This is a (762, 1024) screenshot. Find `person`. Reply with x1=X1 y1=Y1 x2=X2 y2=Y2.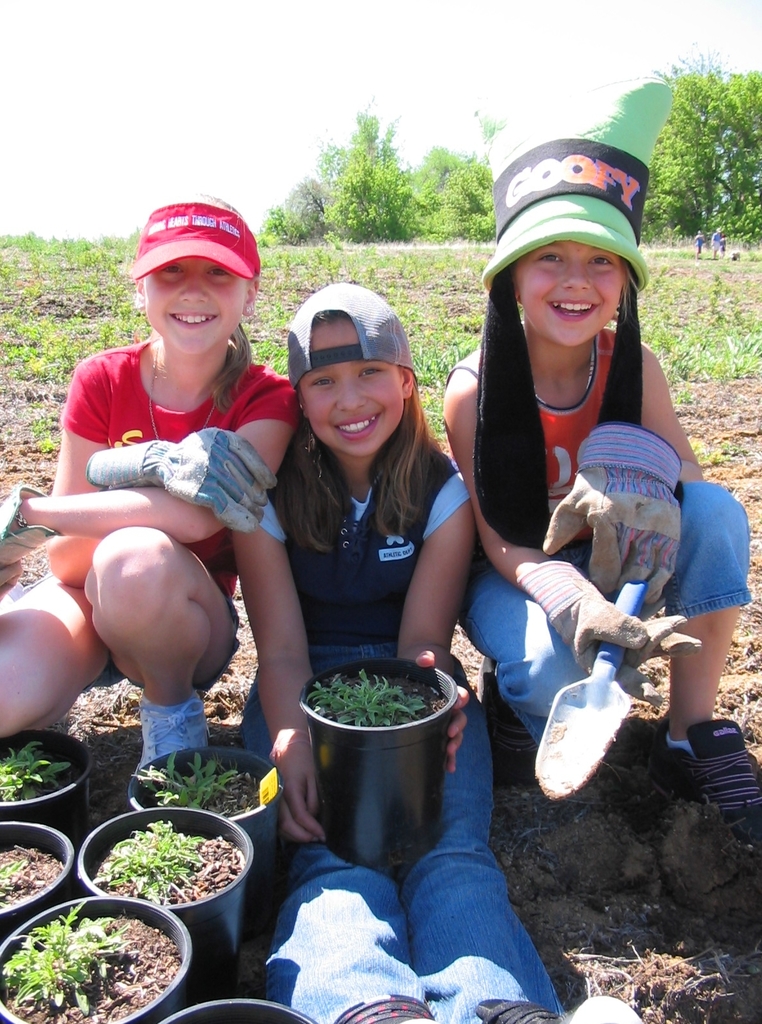
x1=443 y1=235 x2=761 y2=841.
